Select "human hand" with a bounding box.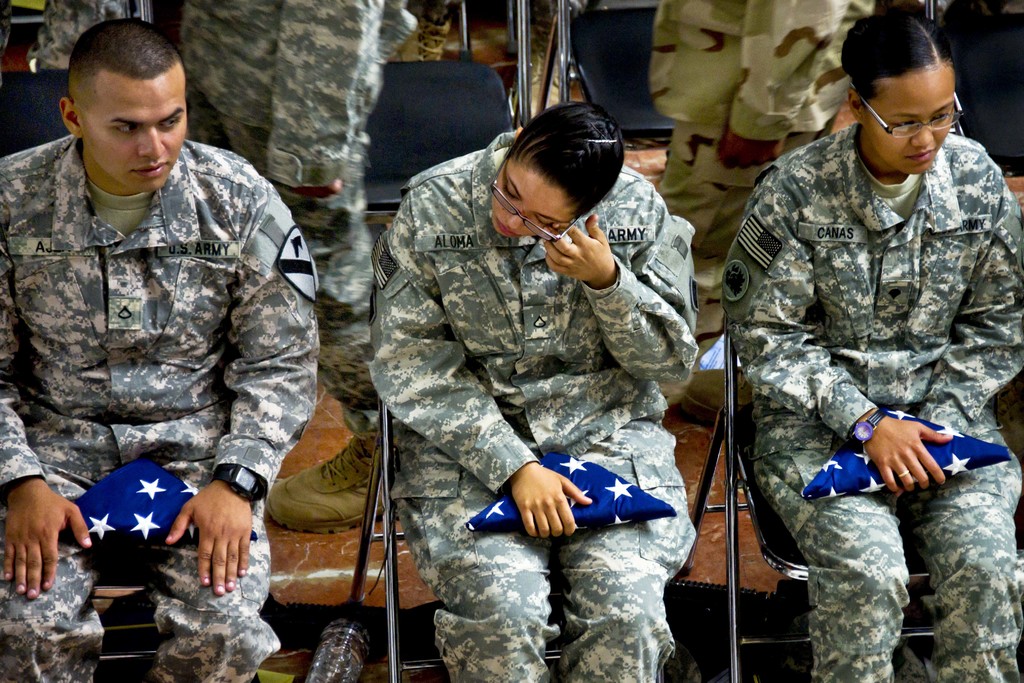
[x1=164, y1=478, x2=255, y2=599].
